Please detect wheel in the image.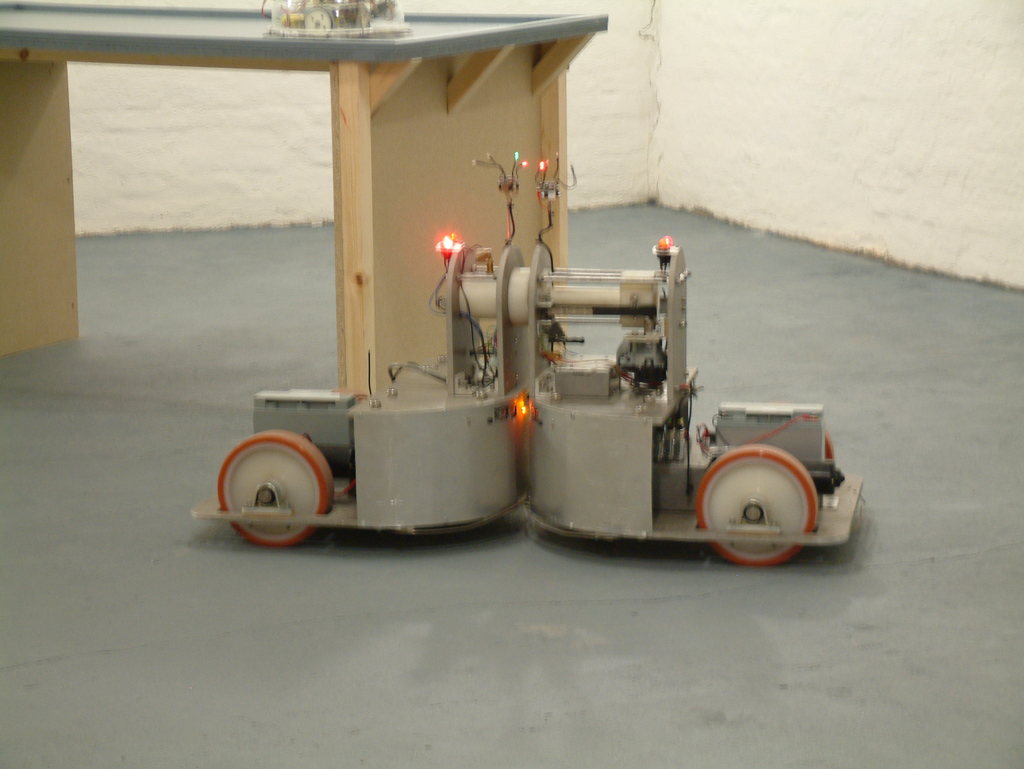
box(826, 430, 833, 459).
